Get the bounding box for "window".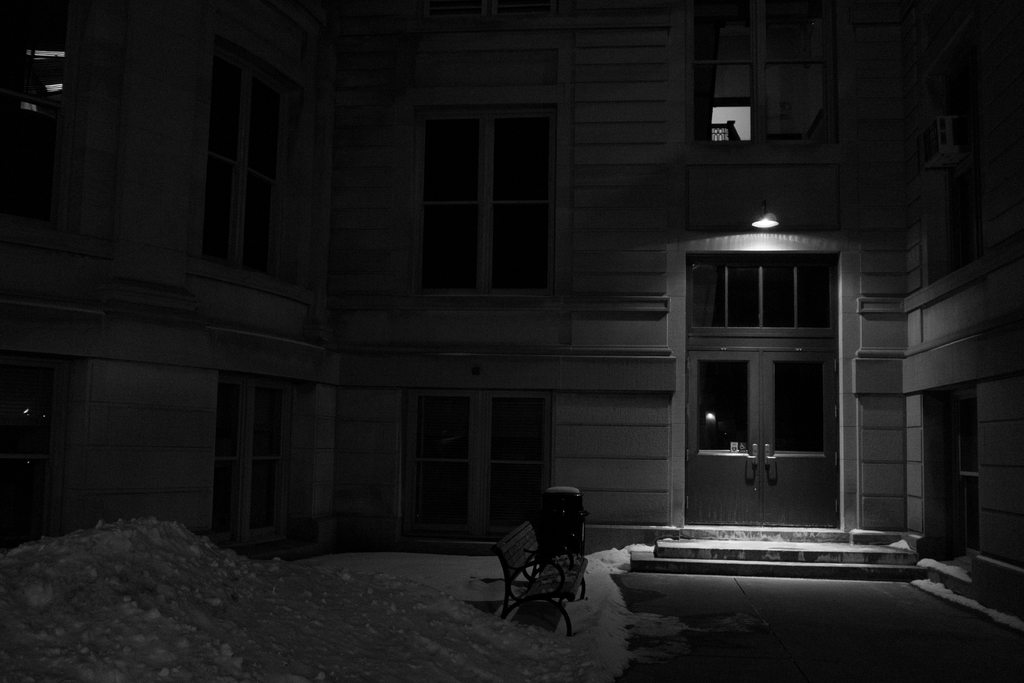
bbox(410, 119, 575, 299).
